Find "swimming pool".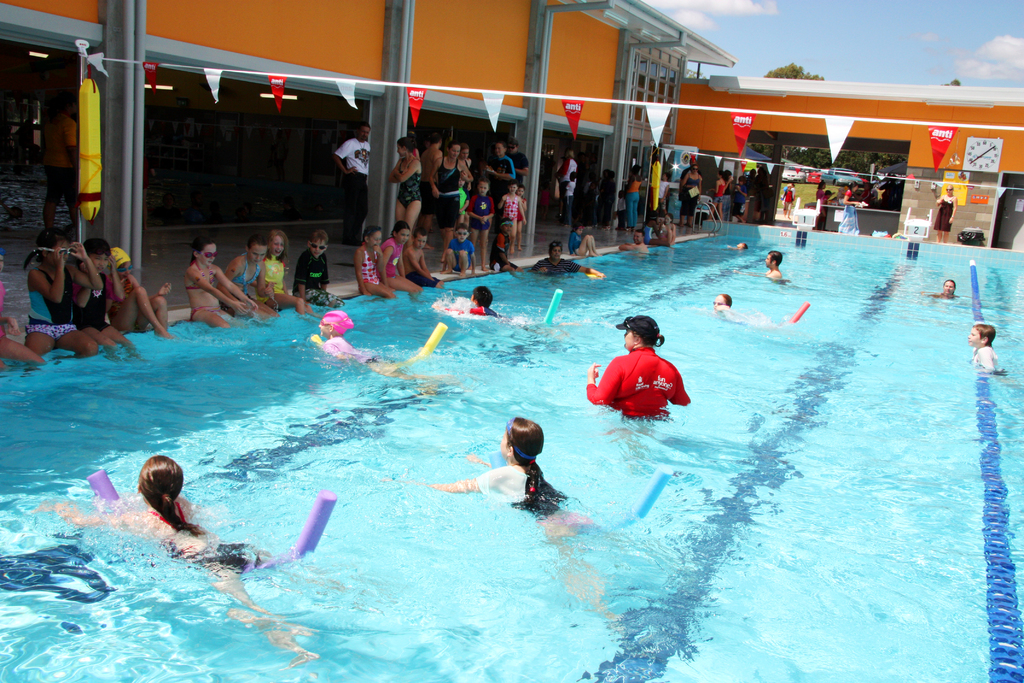
<region>0, 229, 1023, 682</region>.
